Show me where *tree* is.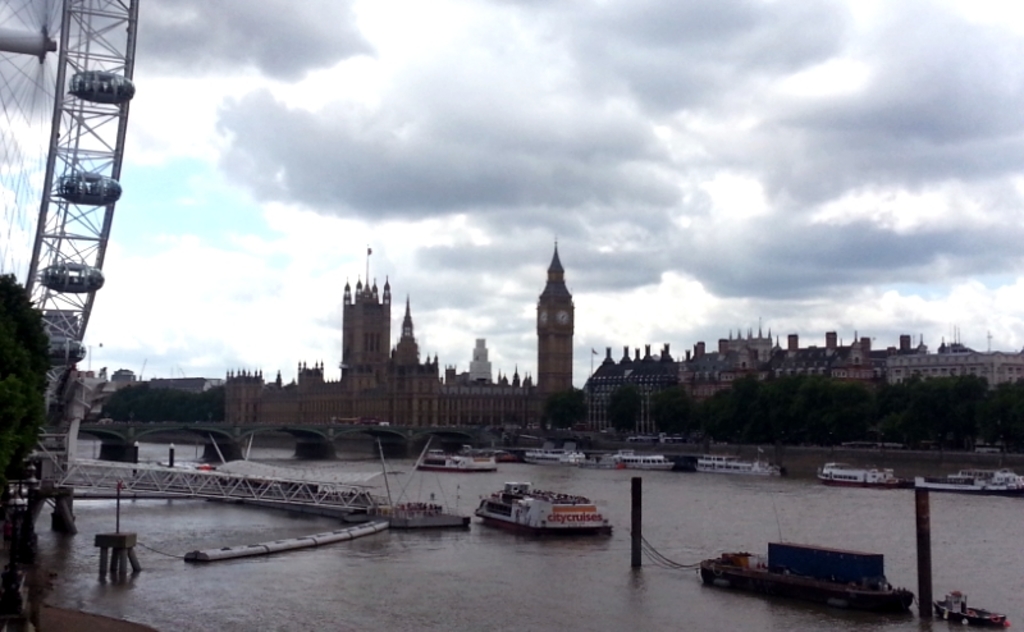
*tree* is at l=196, t=389, r=220, b=411.
